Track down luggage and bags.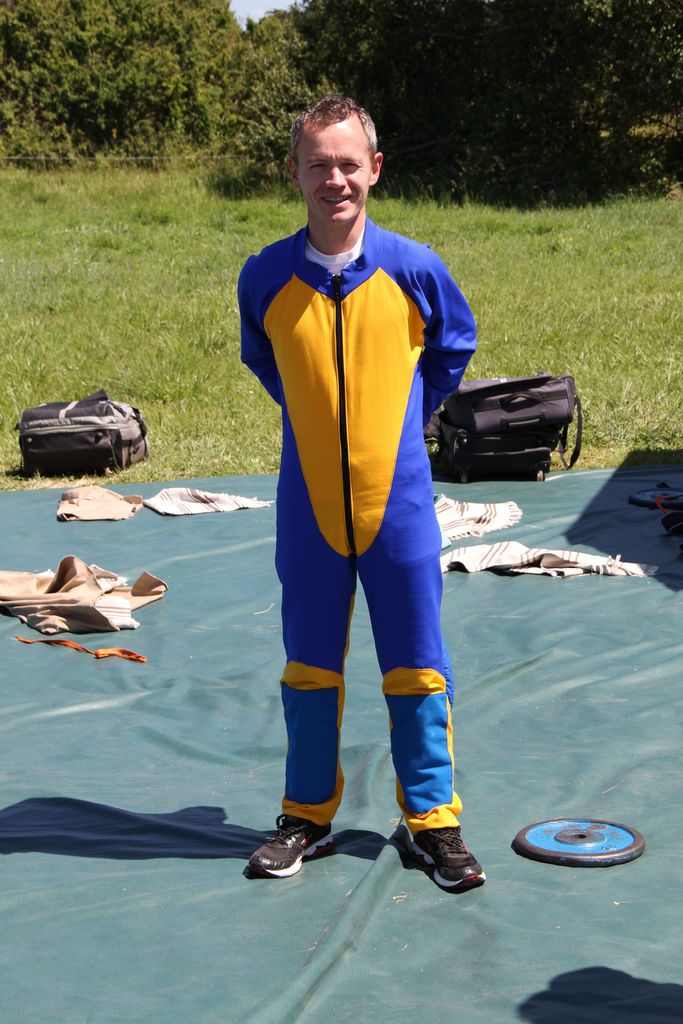
Tracked to (left=13, top=379, right=165, bottom=470).
